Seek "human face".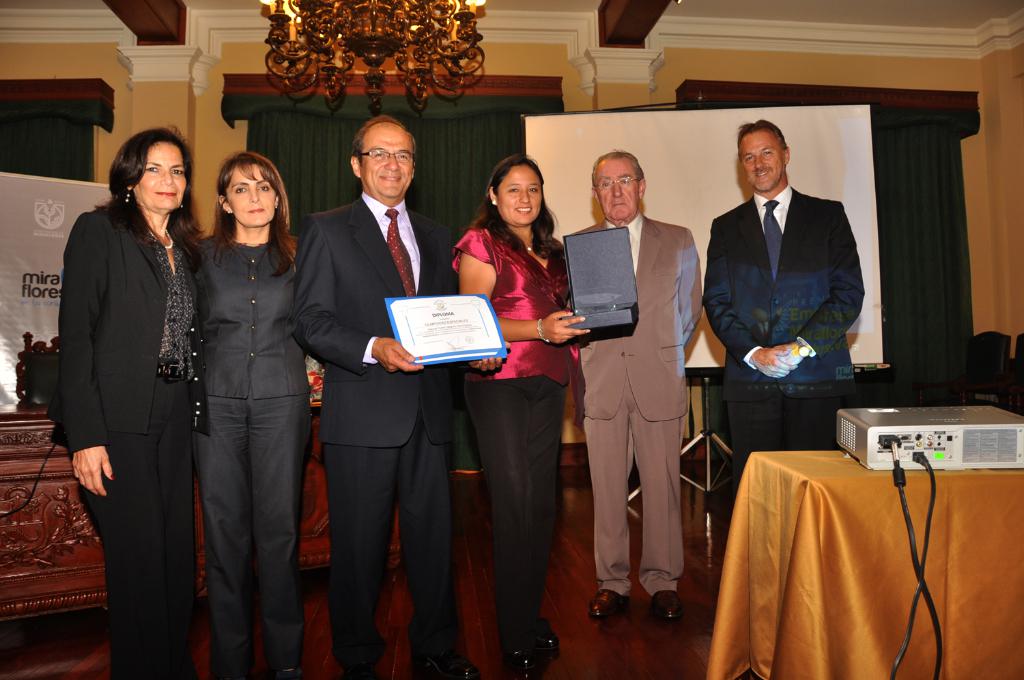
rect(594, 160, 636, 224).
